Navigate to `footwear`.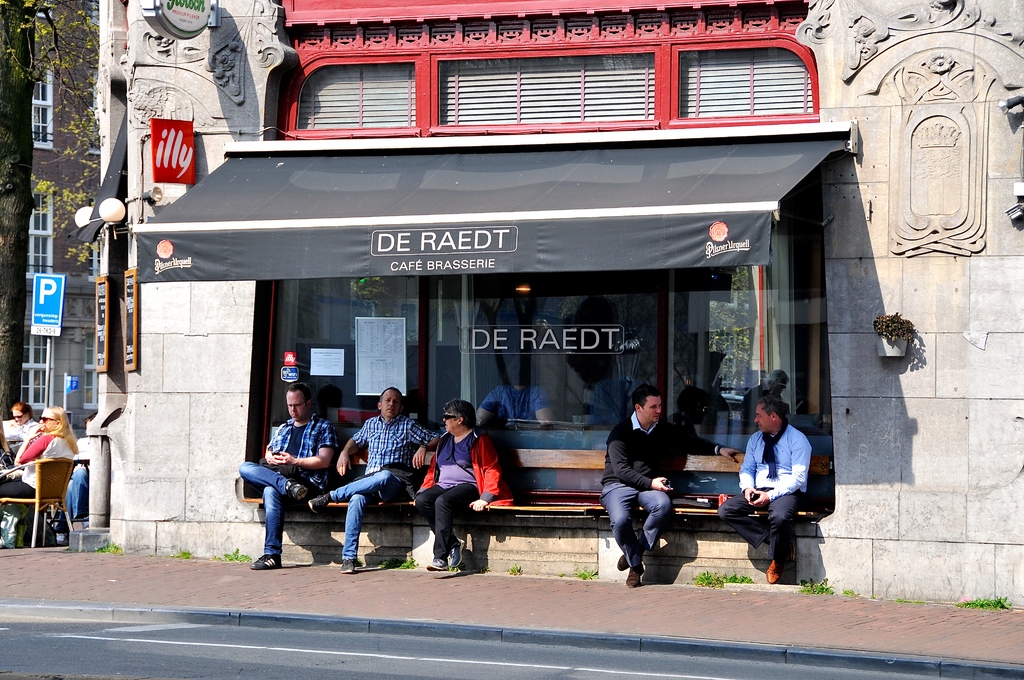
Navigation target: l=289, t=482, r=307, b=503.
